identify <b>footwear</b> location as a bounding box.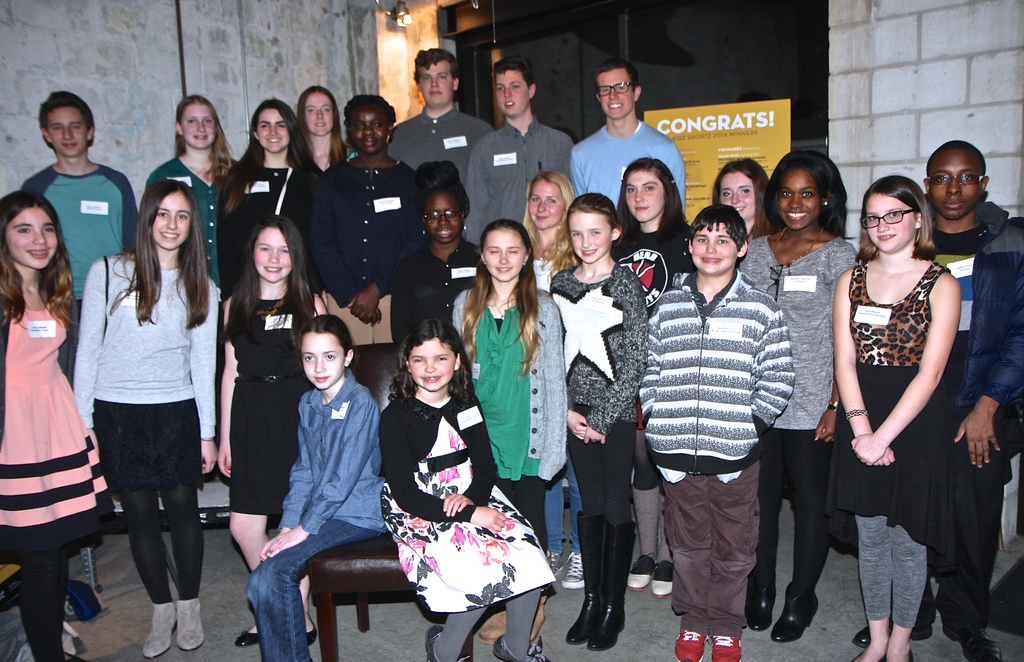
x1=179, y1=601, x2=202, y2=649.
